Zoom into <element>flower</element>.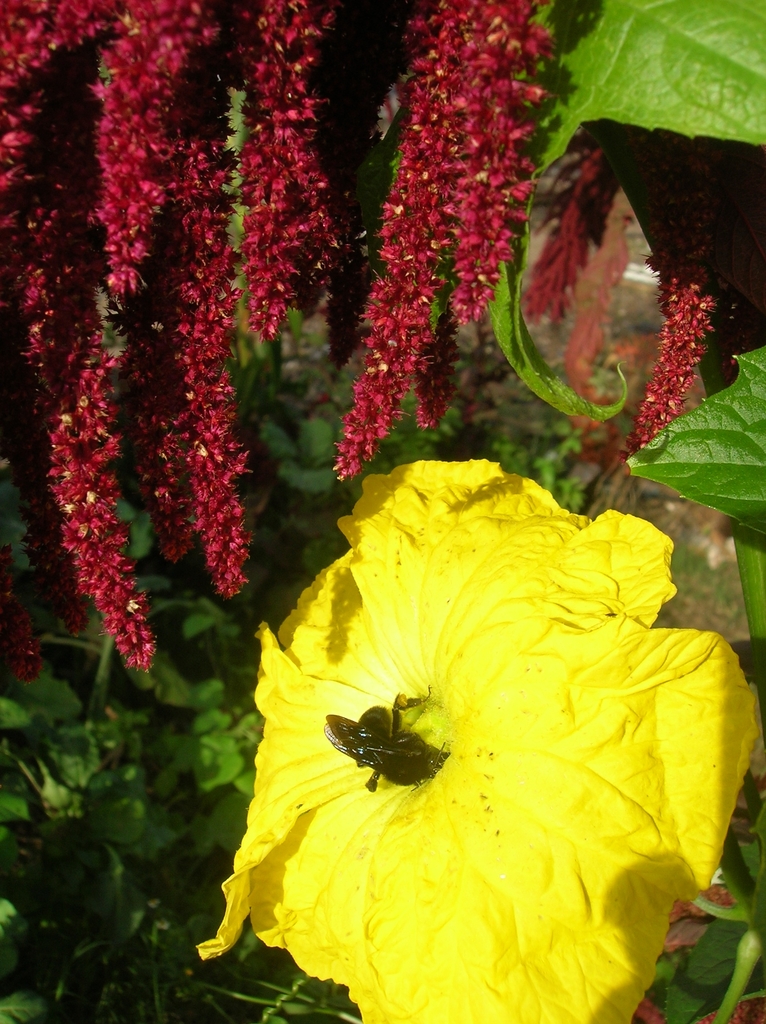
Zoom target: [202,476,714,1017].
